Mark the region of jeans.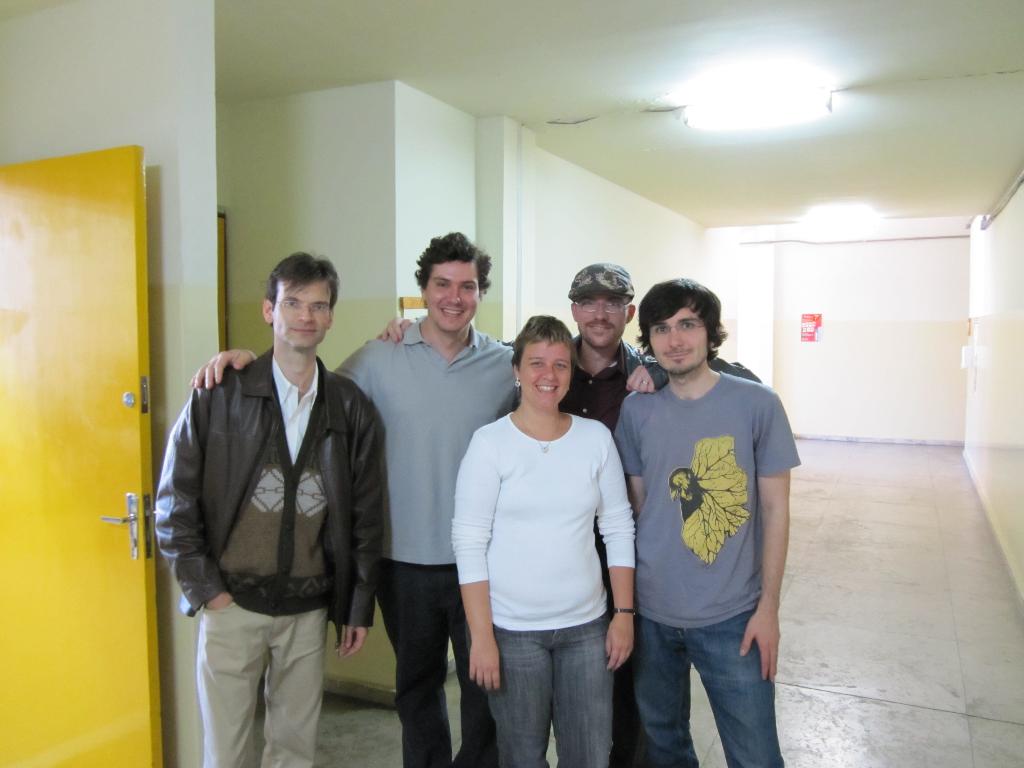
Region: (199,589,334,767).
